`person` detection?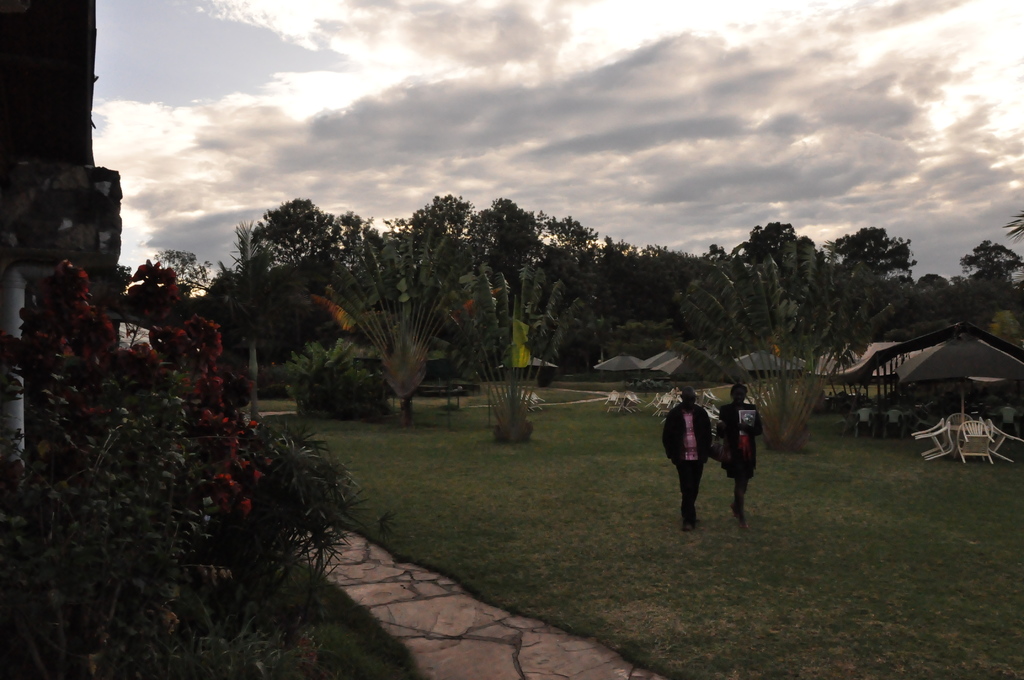
Rect(662, 385, 713, 528)
